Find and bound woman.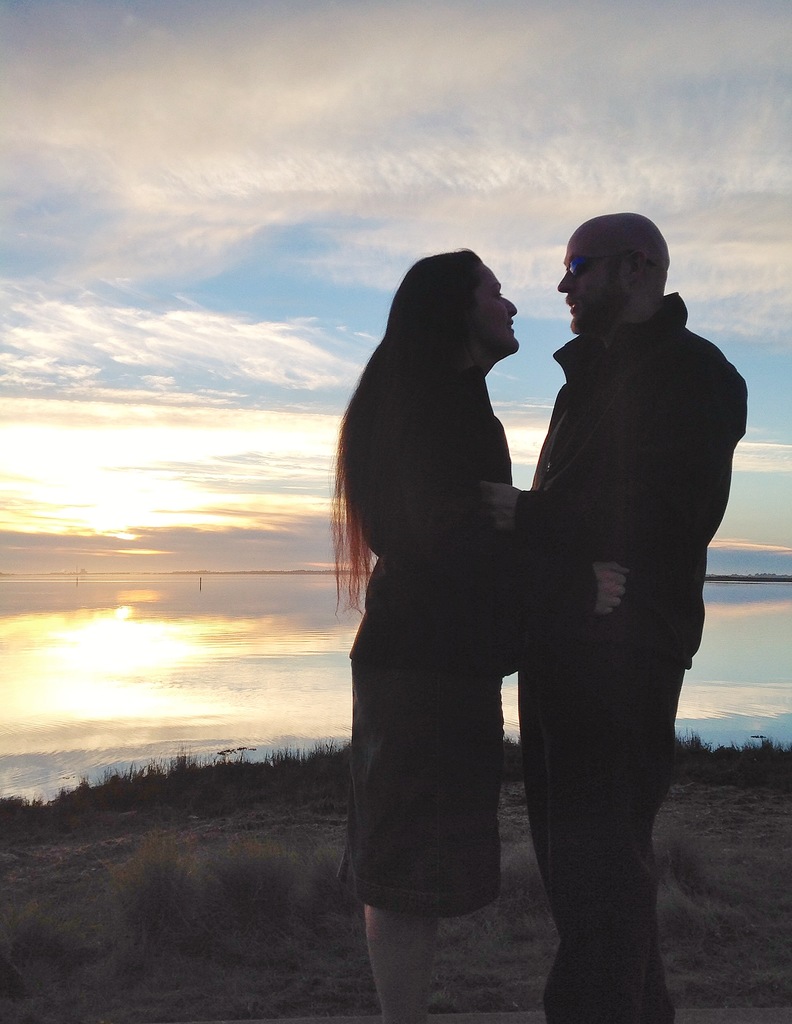
Bound: [333, 246, 634, 1023].
